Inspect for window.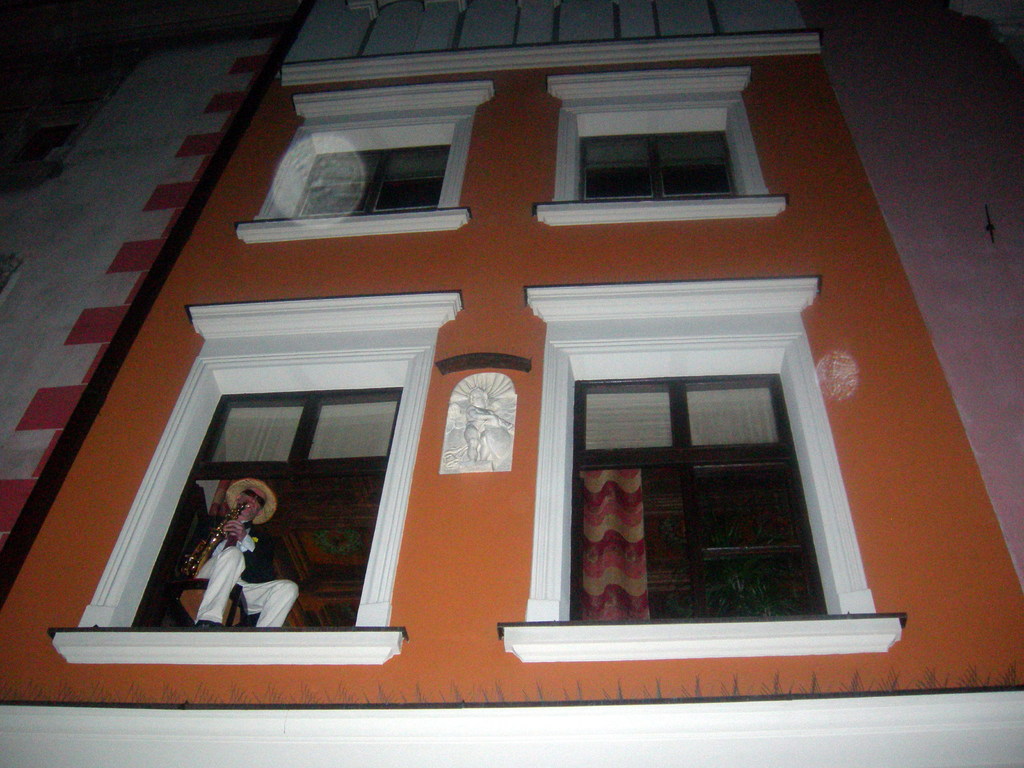
Inspection: bbox=[231, 91, 454, 239].
